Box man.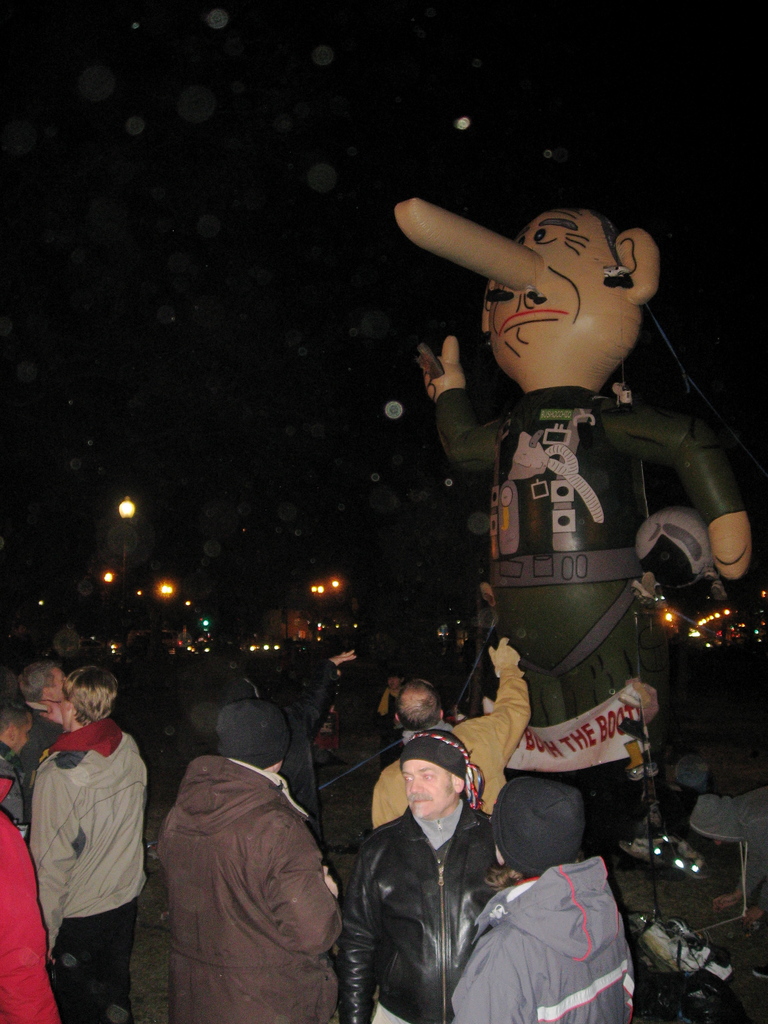
bbox=(0, 694, 44, 836).
